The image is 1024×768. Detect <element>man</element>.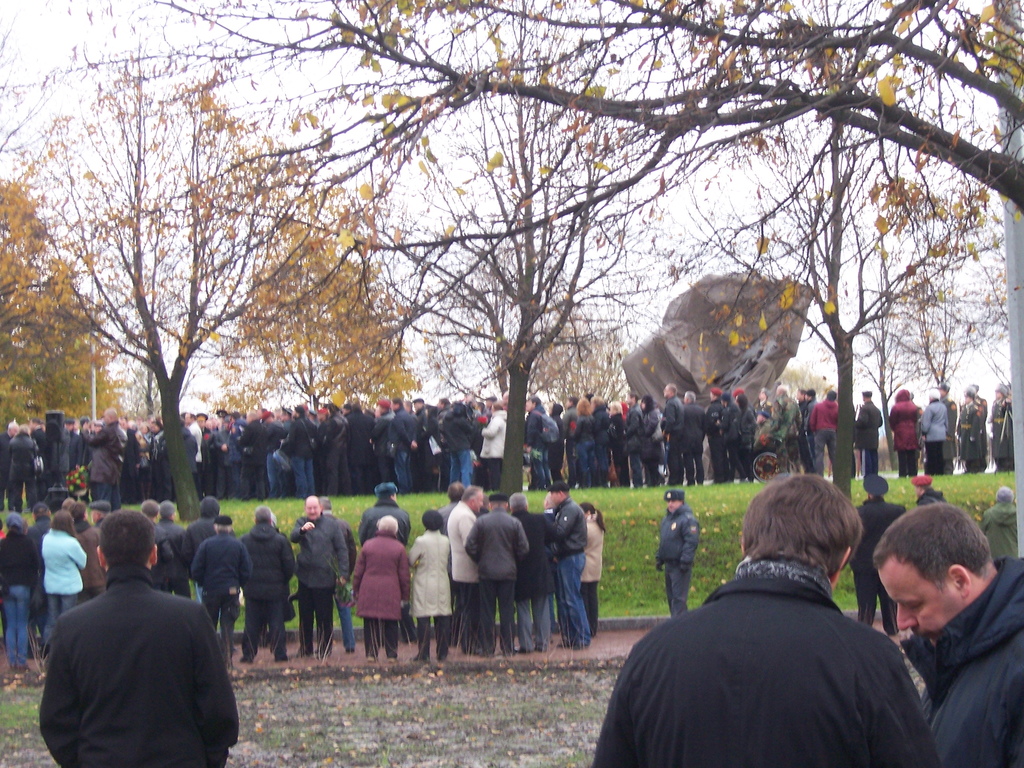
Detection: [155,504,200,590].
